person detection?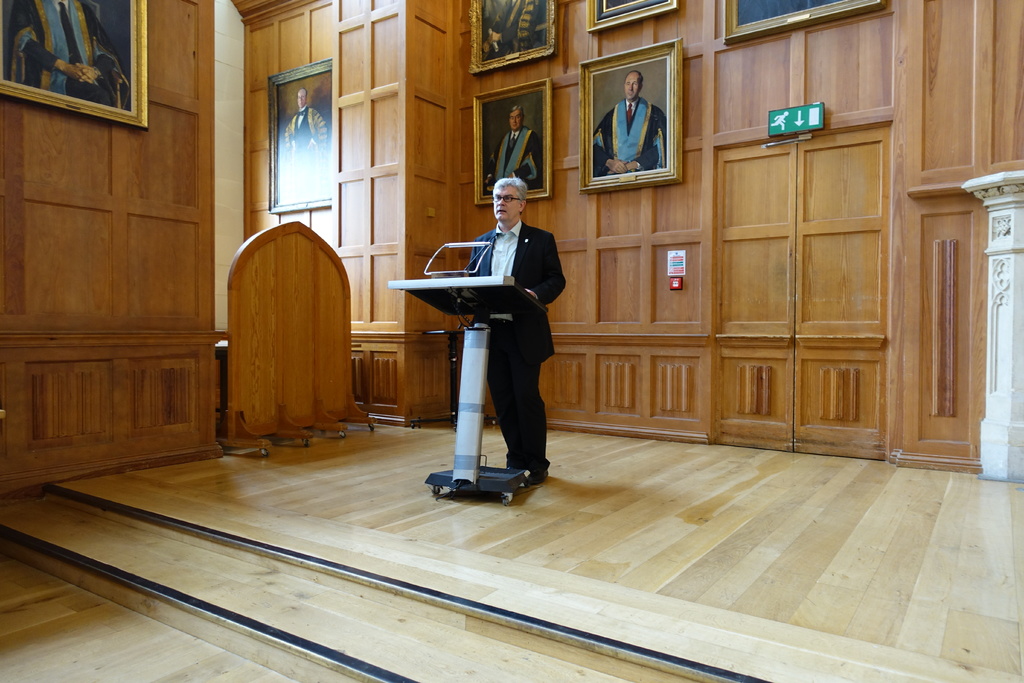
x1=590 y1=70 x2=671 y2=179
